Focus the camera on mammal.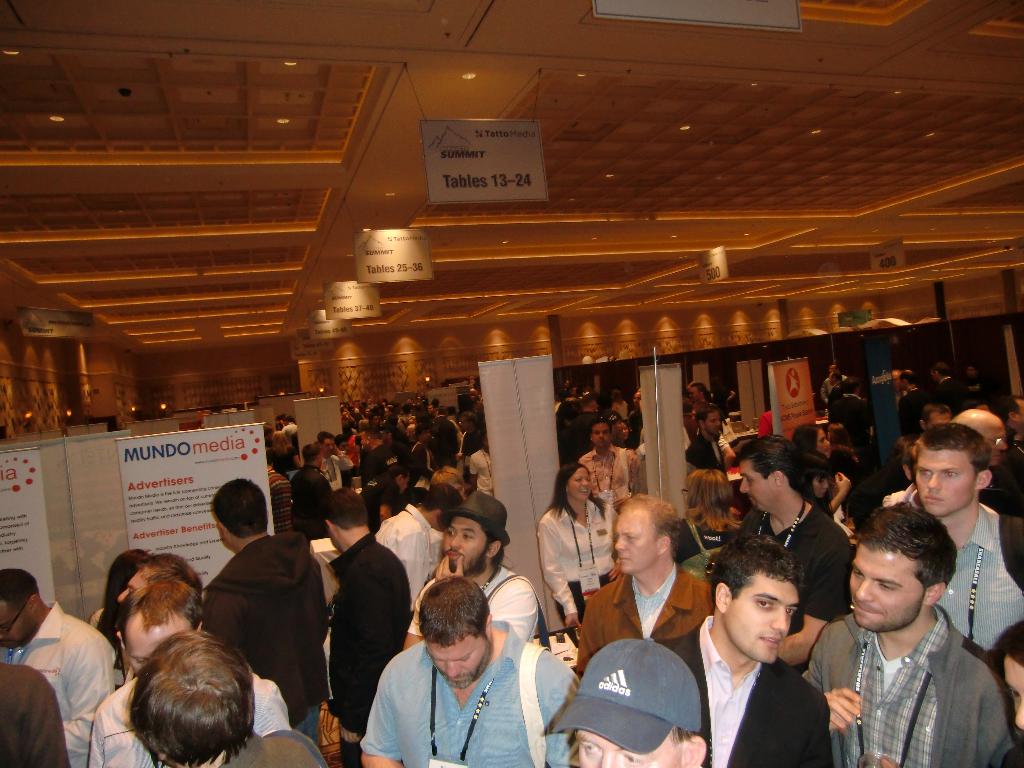
Focus region: (x1=348, y1=589, x2=531, y2=767).
